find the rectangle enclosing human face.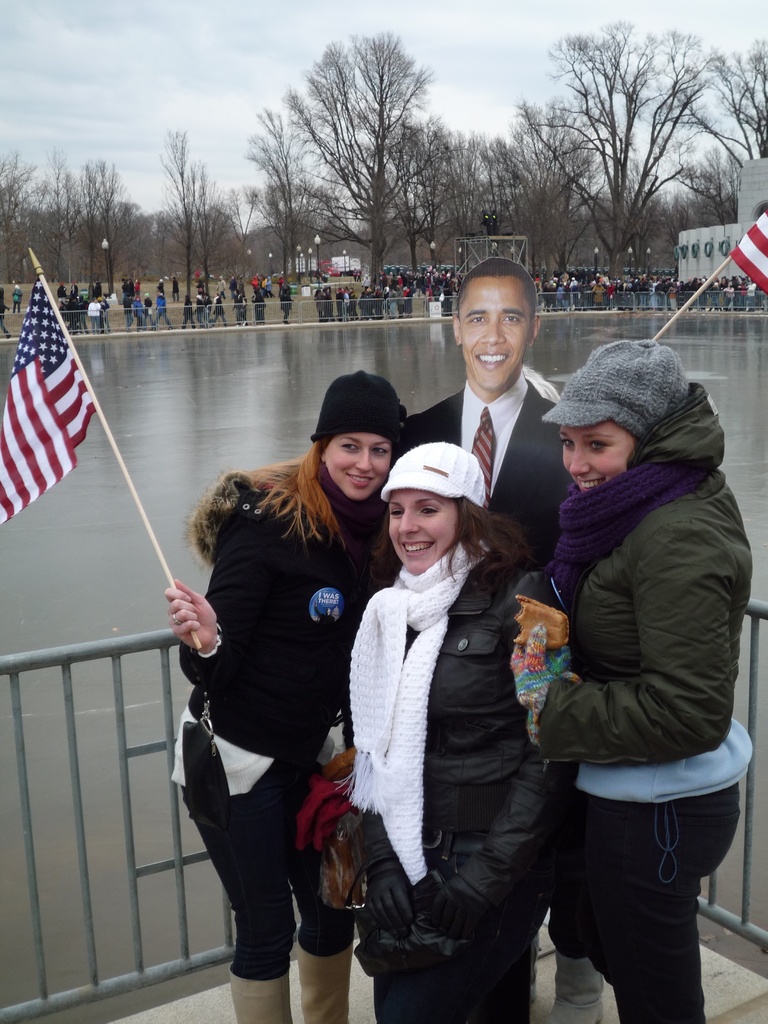
bbox=(391, 486, 458, 575).
